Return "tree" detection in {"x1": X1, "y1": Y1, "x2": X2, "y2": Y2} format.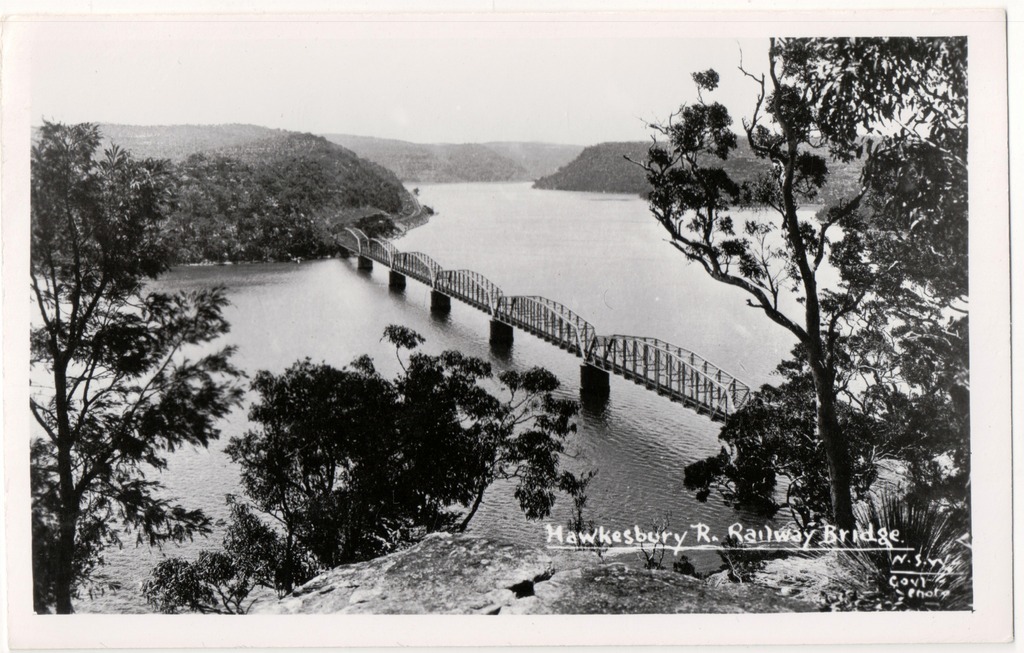
{"x1": 219, "y1": 354, "x2": 483, "y2": 574}.
